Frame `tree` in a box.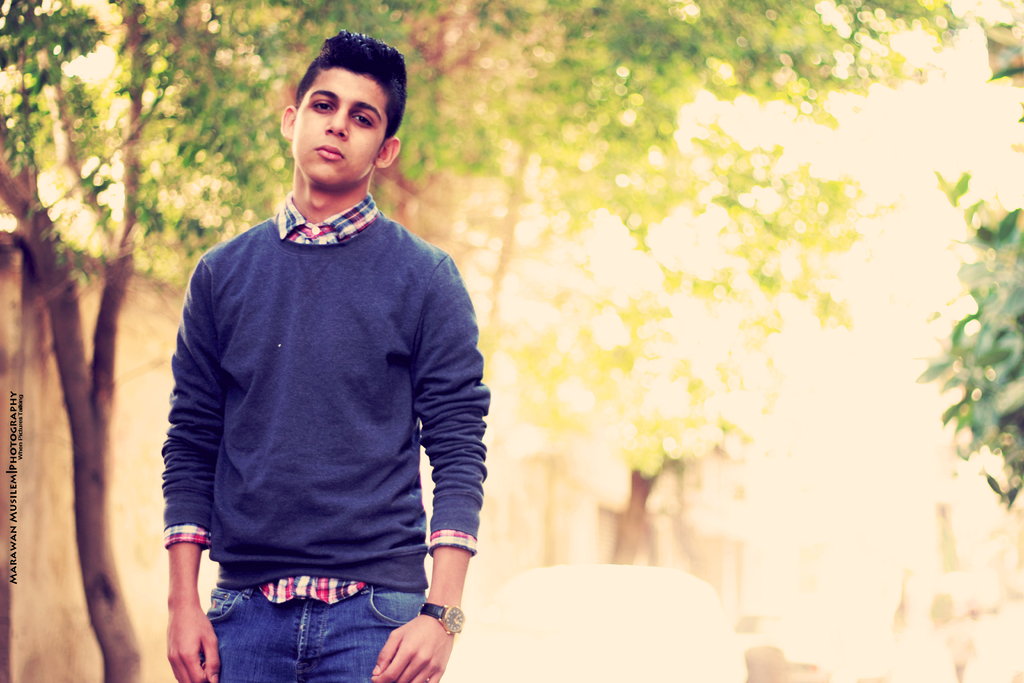
(0, 0, 972, 682).
